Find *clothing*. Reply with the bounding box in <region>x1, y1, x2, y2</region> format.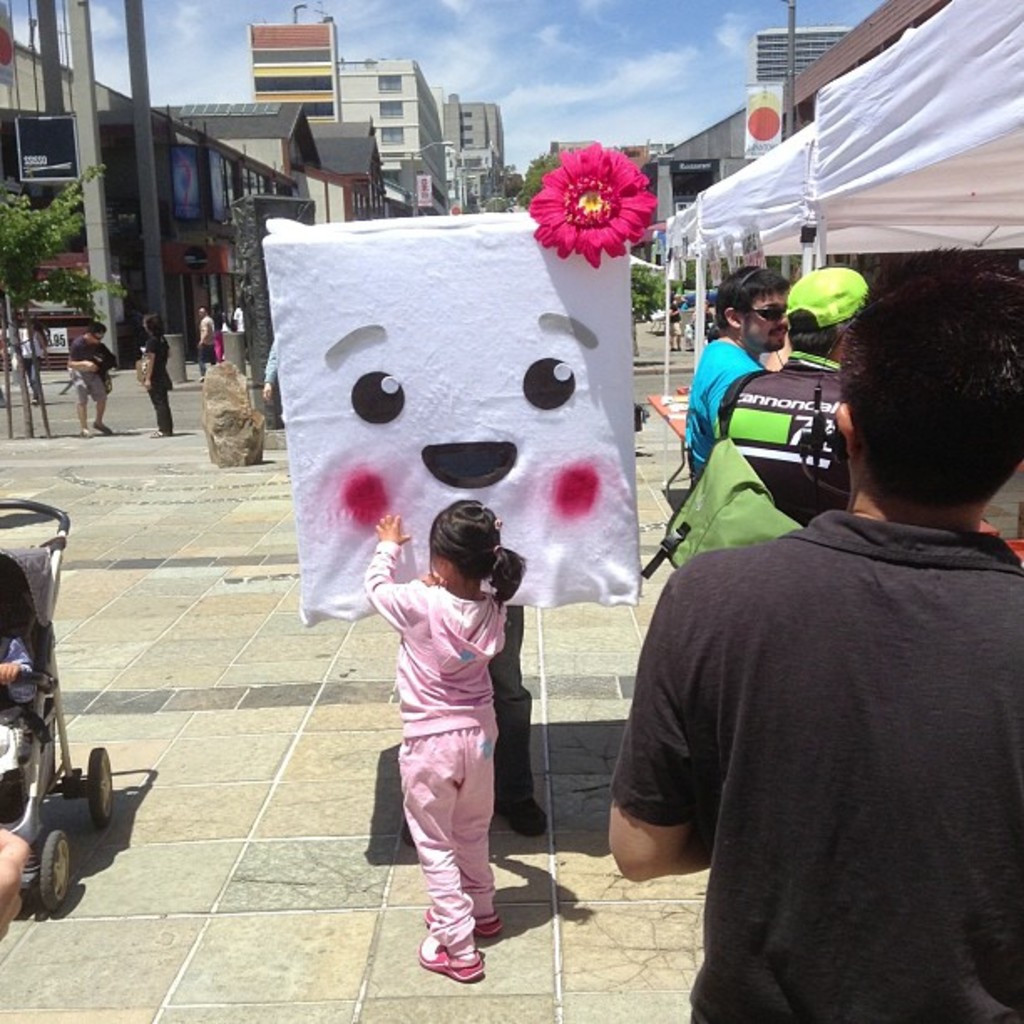
<region>67, 331, 110, 403</region>.
